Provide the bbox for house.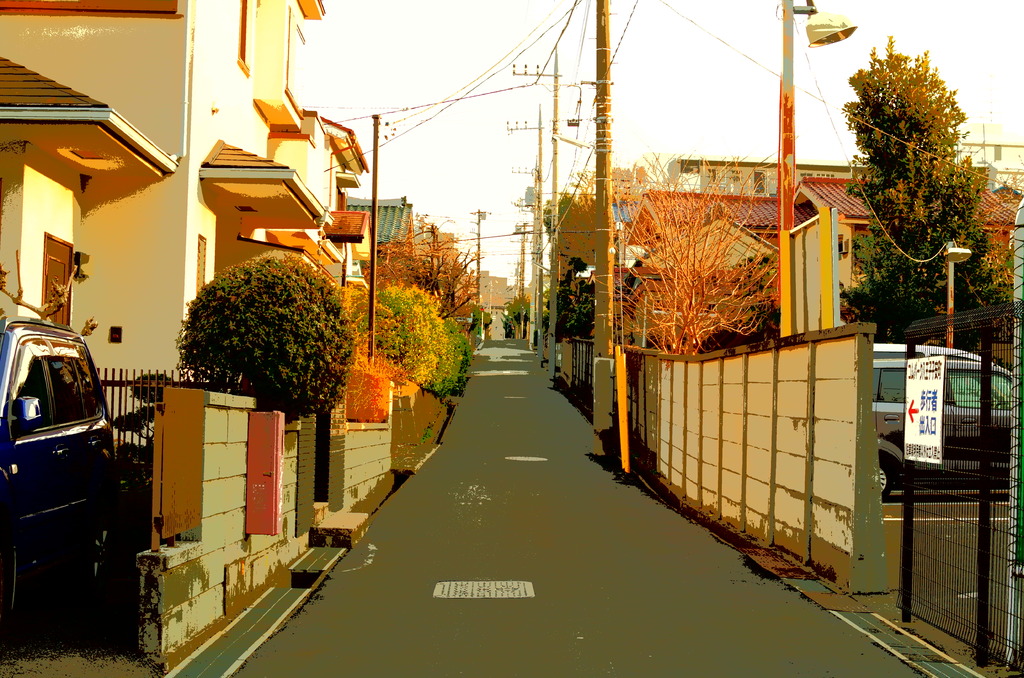
539,191,790,402.
